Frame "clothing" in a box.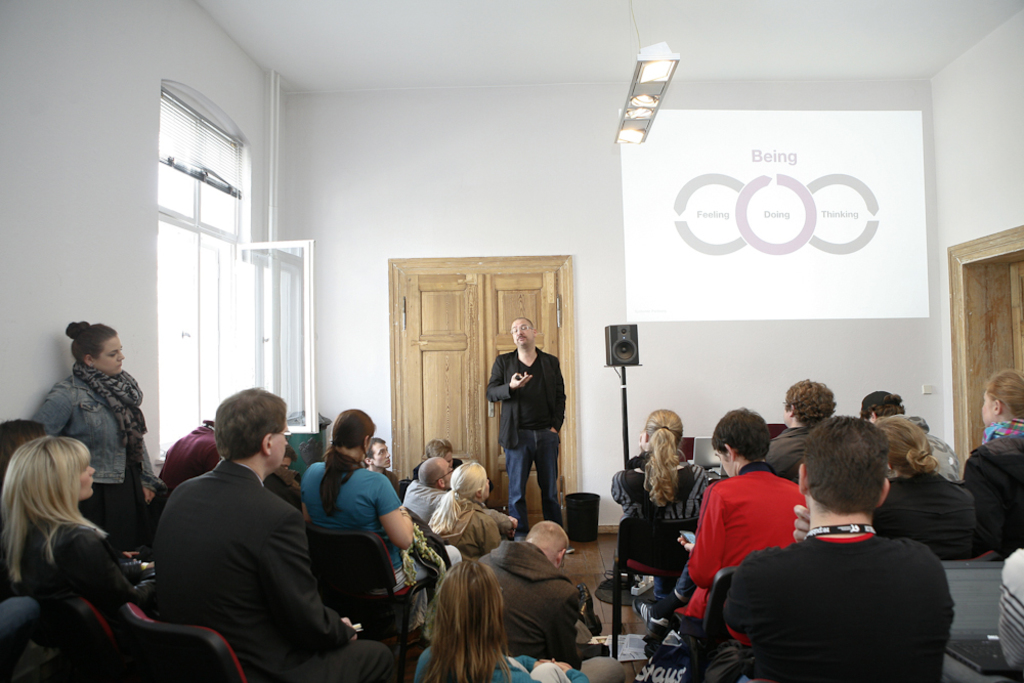
BBox(158, 462, 394, 682).
